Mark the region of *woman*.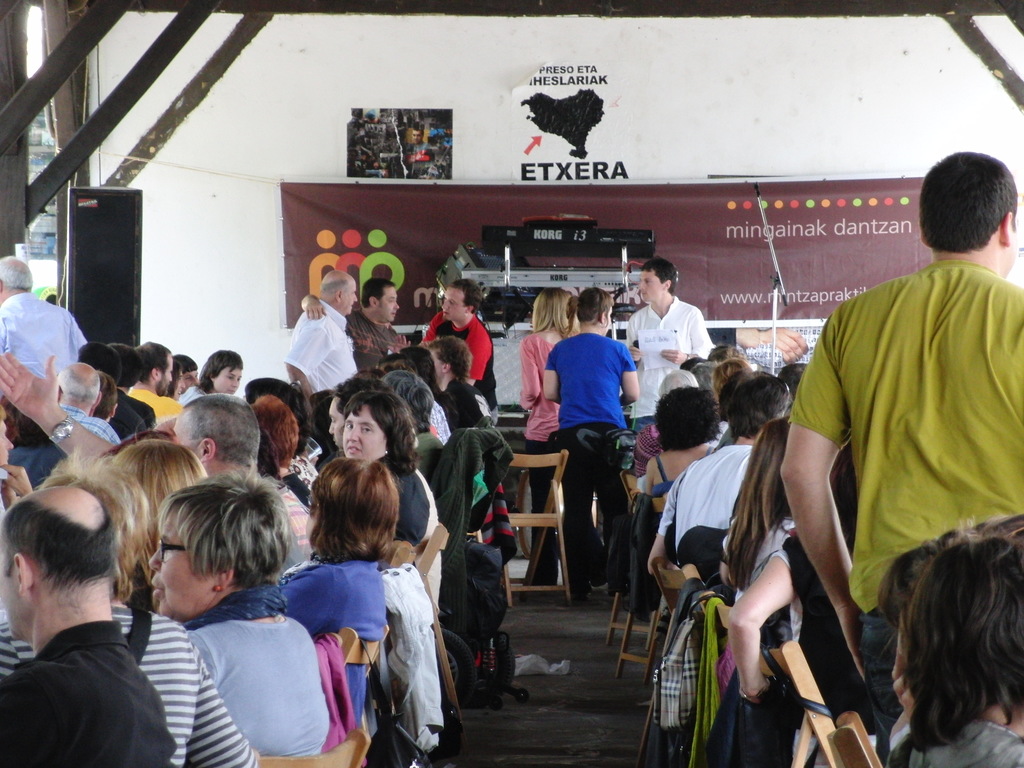
Region: {"x1": 150, "y1": 471, "x2": 333, "y2": 756}.
